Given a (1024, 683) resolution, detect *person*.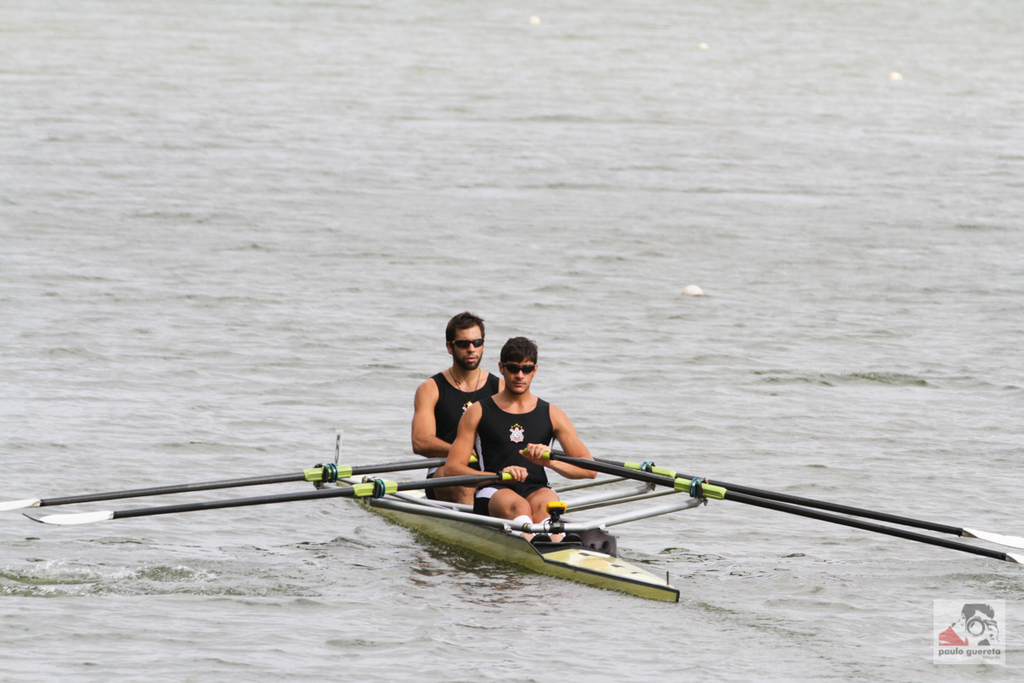
pyautogui.locateOnScreen(441, 333, 606, 522).
